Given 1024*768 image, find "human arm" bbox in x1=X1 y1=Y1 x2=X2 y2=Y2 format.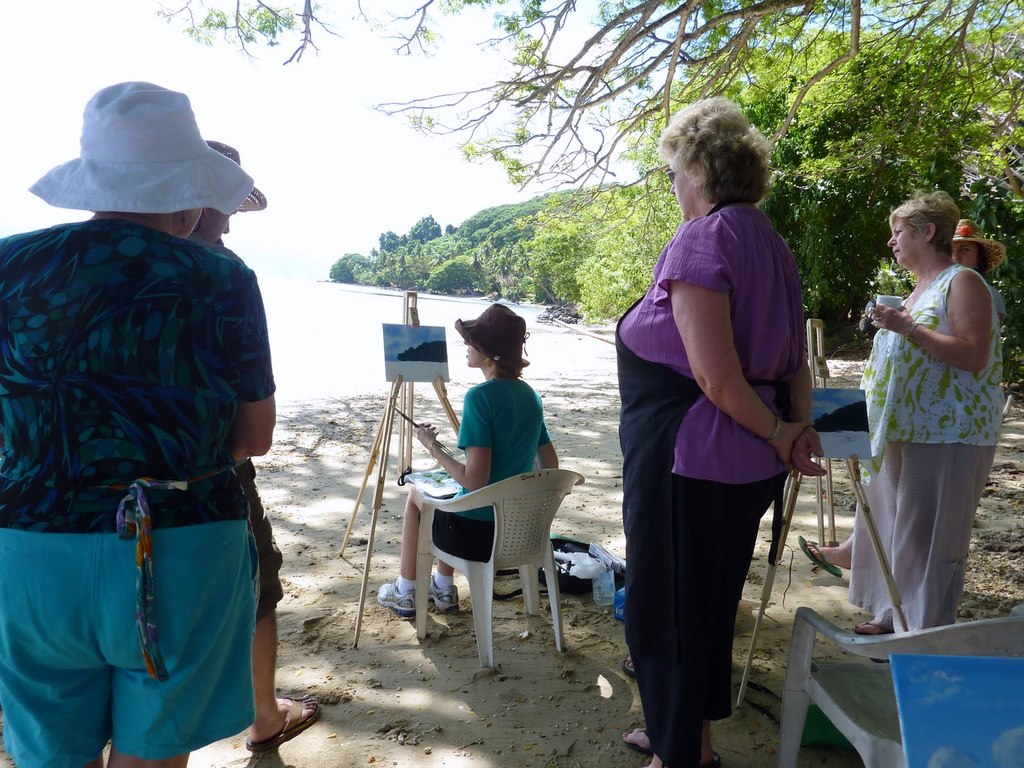
x1=782 y1=245 x2=826 y2=488.
